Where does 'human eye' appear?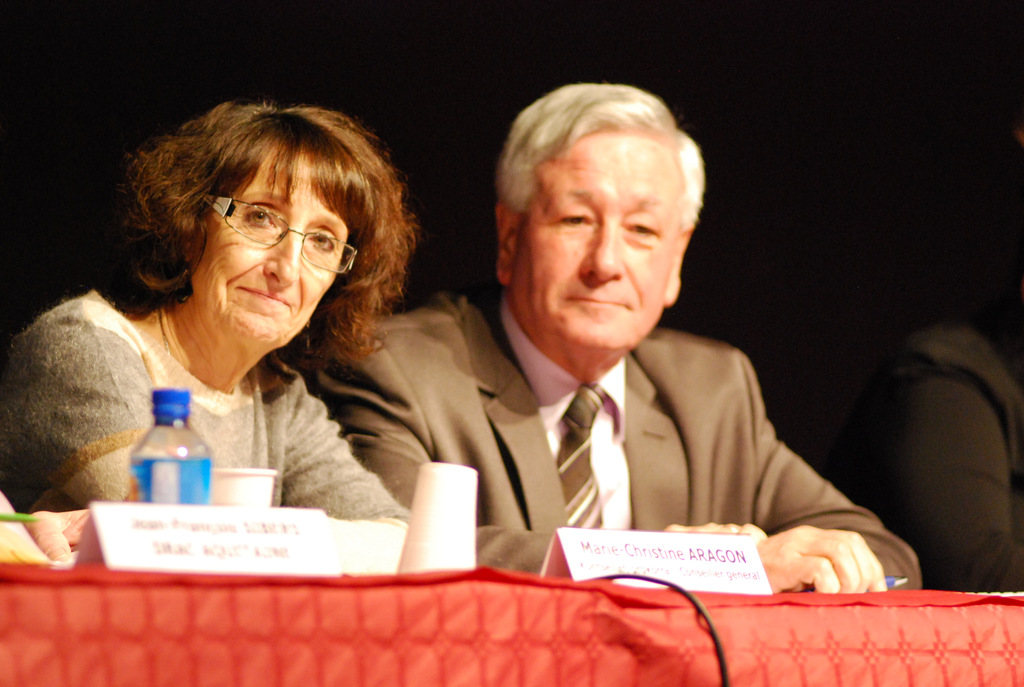
Appears at (left=241, top=198, right=284, bottom=229).
